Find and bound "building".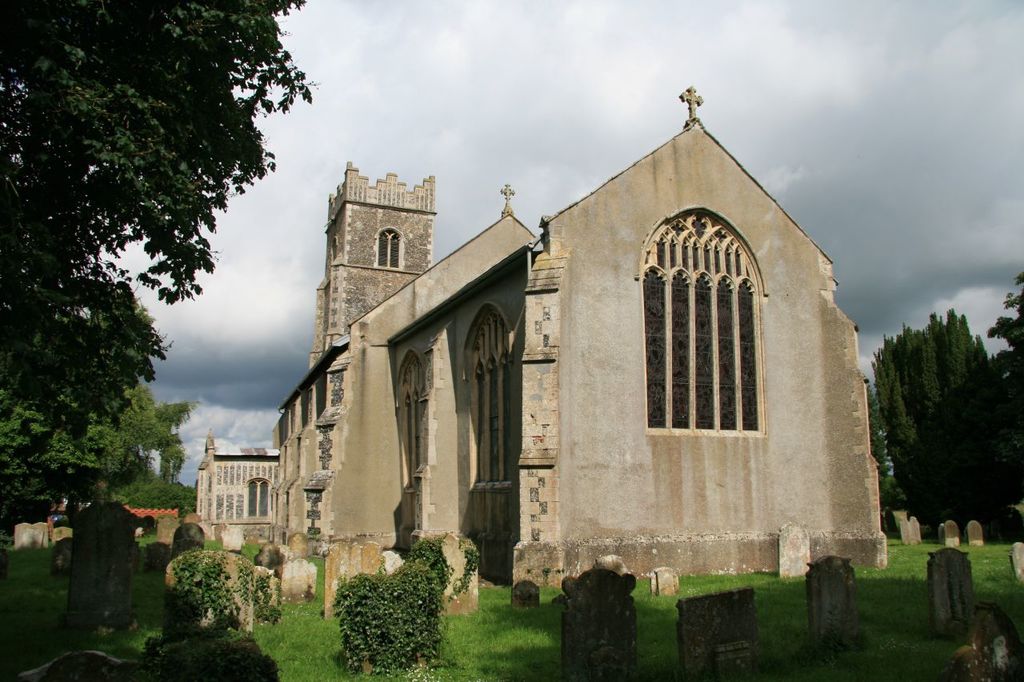
Bound: [left=266, top=85, right=881, bottom=604].
